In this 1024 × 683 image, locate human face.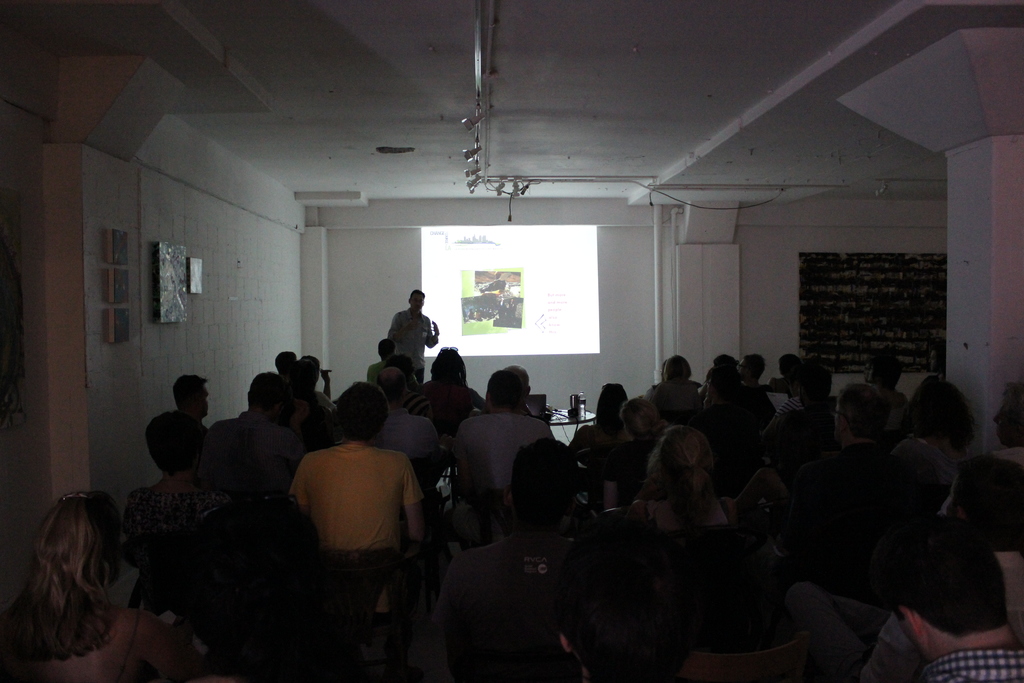
Bounding box: l=411, t=294, r=423, b=308.
